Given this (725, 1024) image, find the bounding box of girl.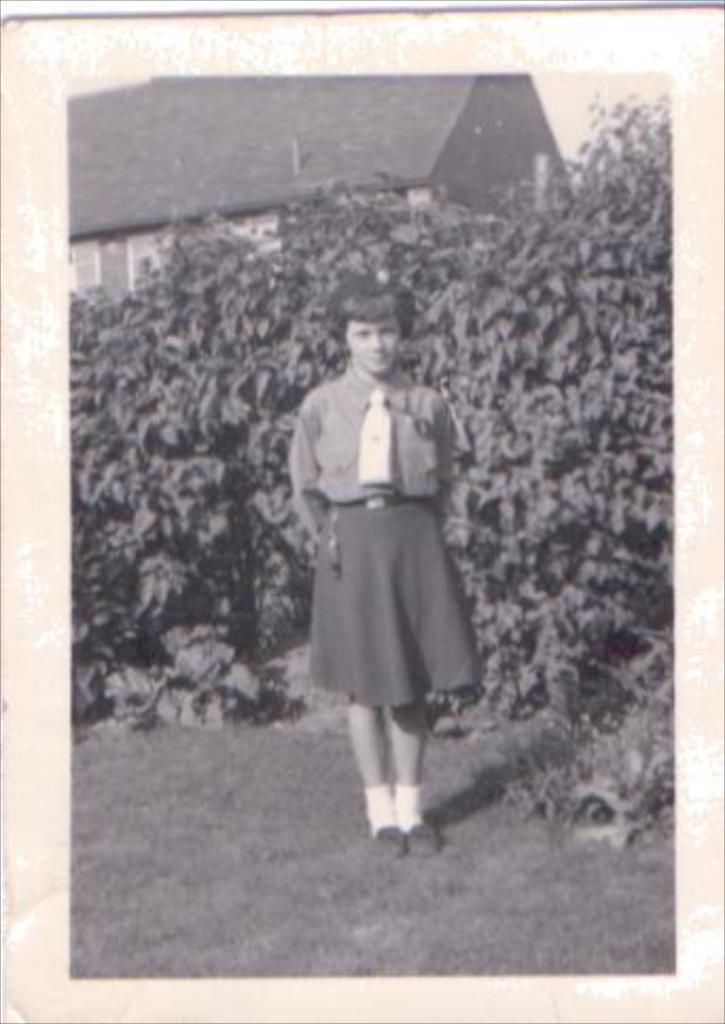
282, 265, 492, 861.
